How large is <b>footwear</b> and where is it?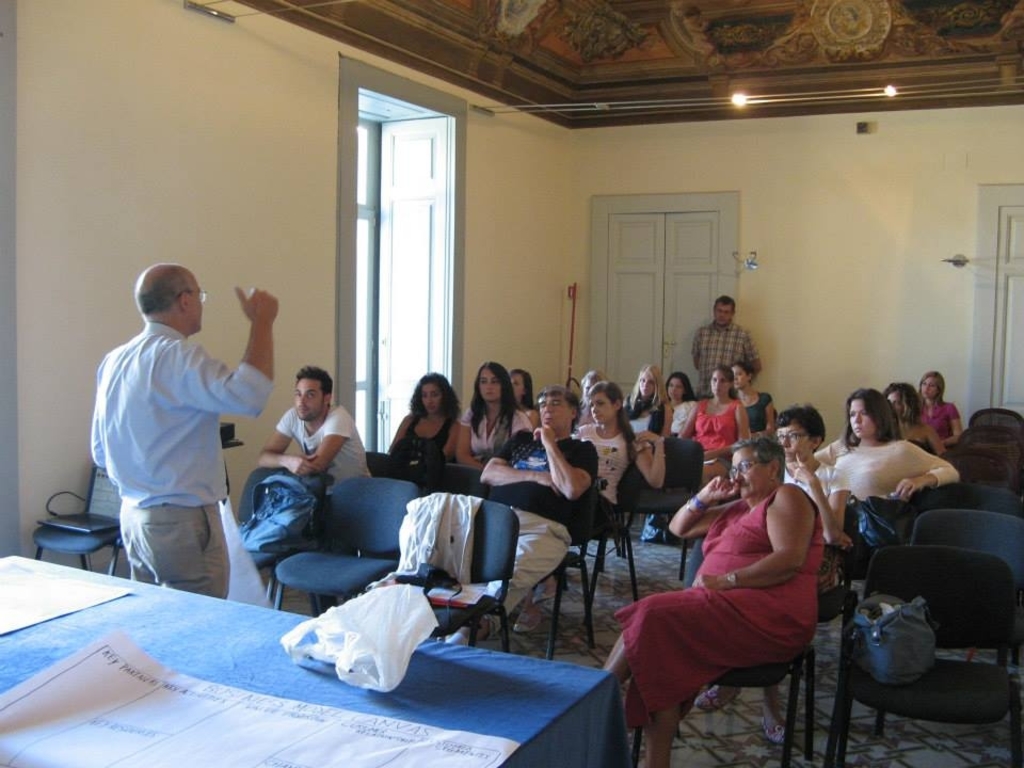
Bounding box: bbox=[531, 582, 558, 598].
